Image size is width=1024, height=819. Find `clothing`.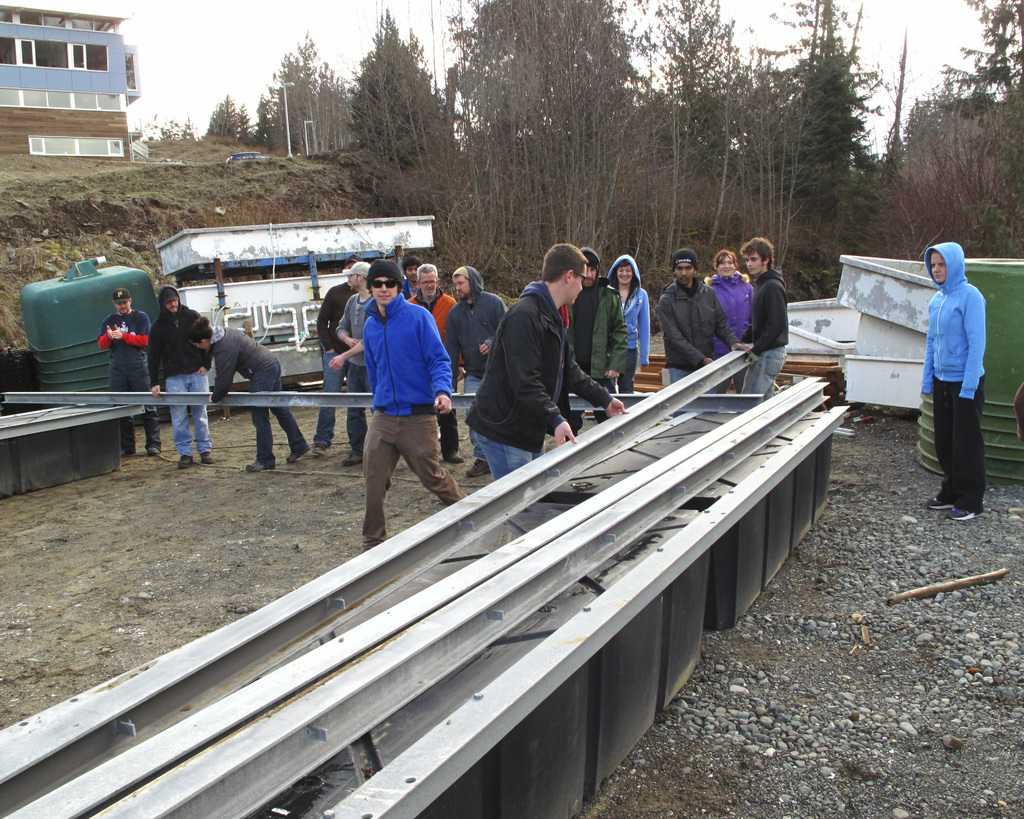
940,377,991,512.
